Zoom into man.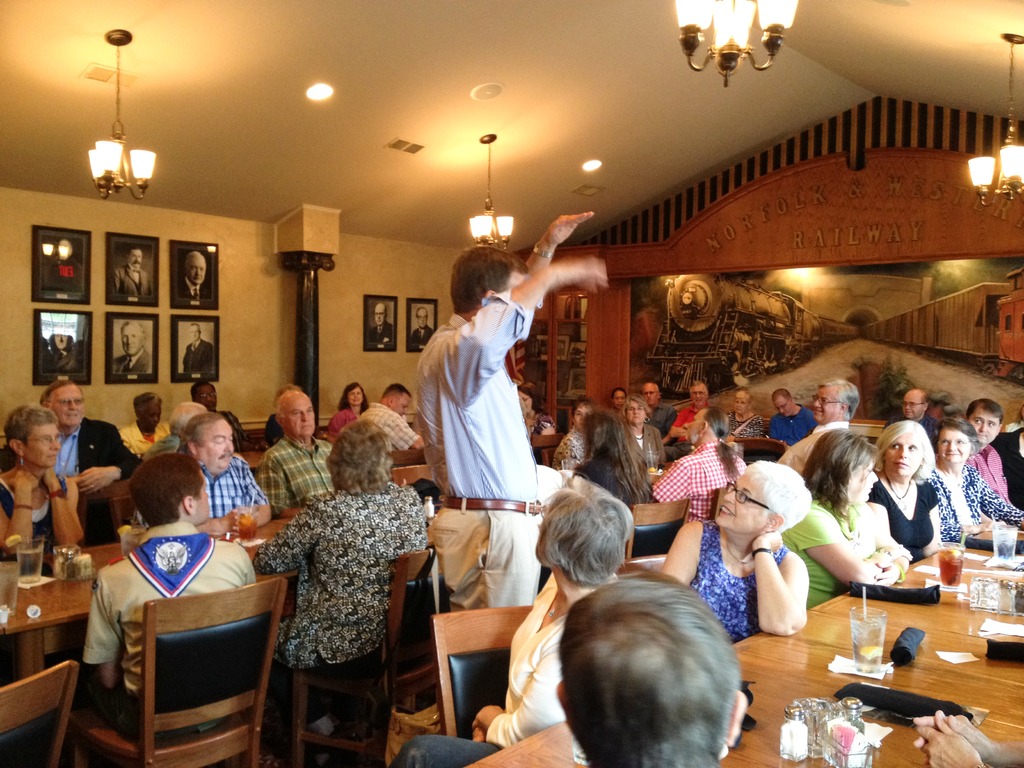
Zoom target: [left=355, top=388, right=438, bottom=461].
